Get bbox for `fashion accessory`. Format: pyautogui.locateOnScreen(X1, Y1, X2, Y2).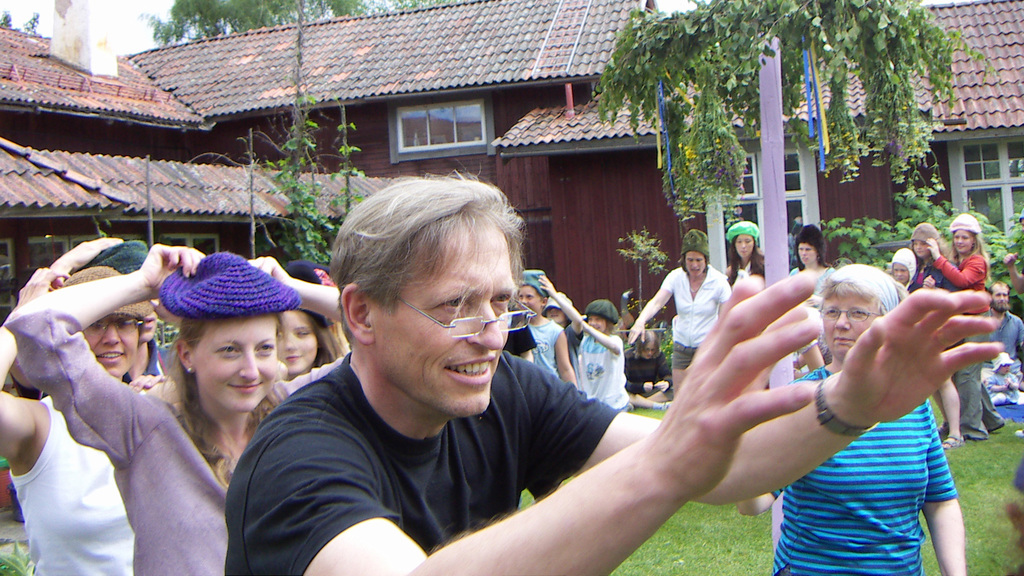
pyautogui.locateOnScreen(584, 297, 620, 322).
